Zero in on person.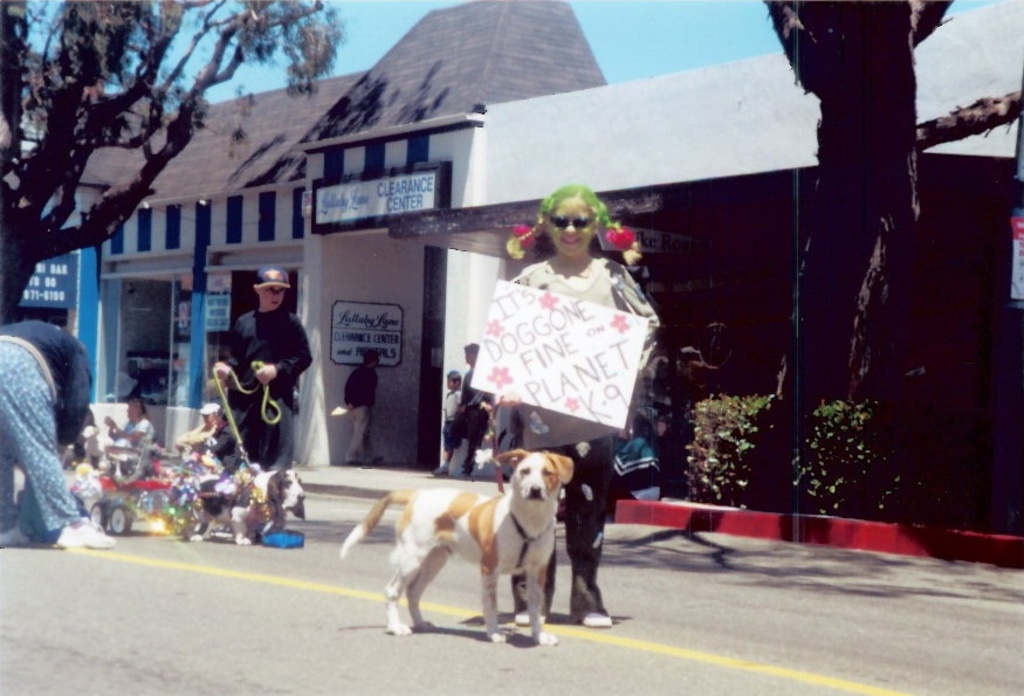
Zeroed in: 8/331/99/546.
